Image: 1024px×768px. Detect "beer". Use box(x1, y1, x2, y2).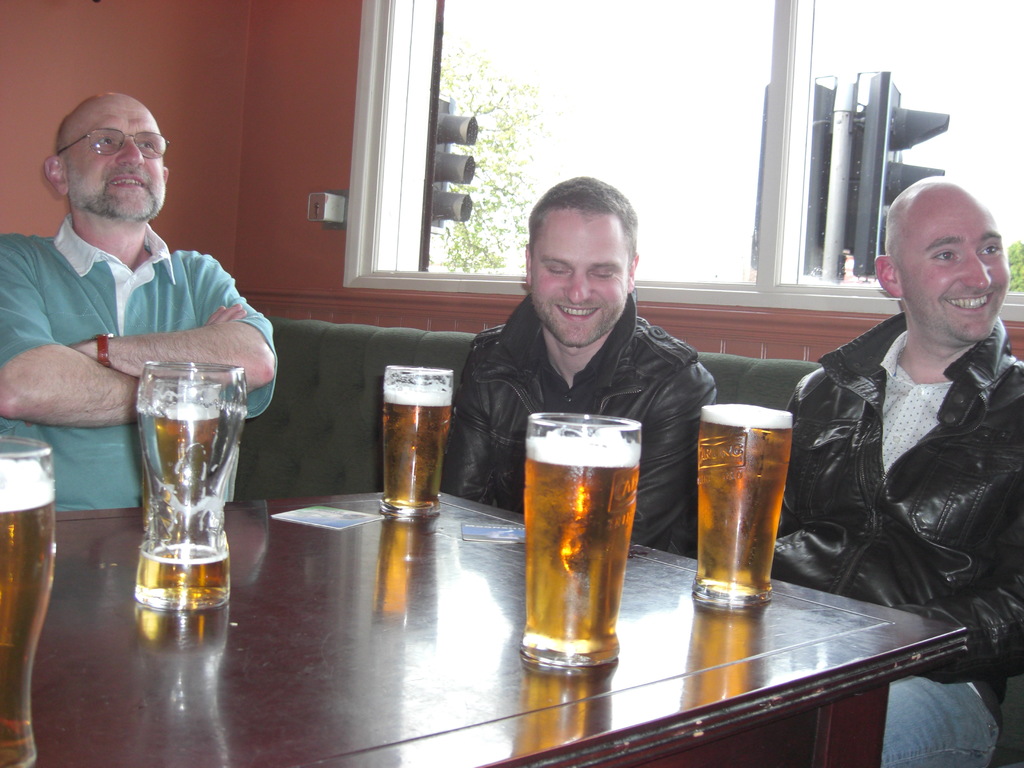
box(154, 396, 221, 507).
